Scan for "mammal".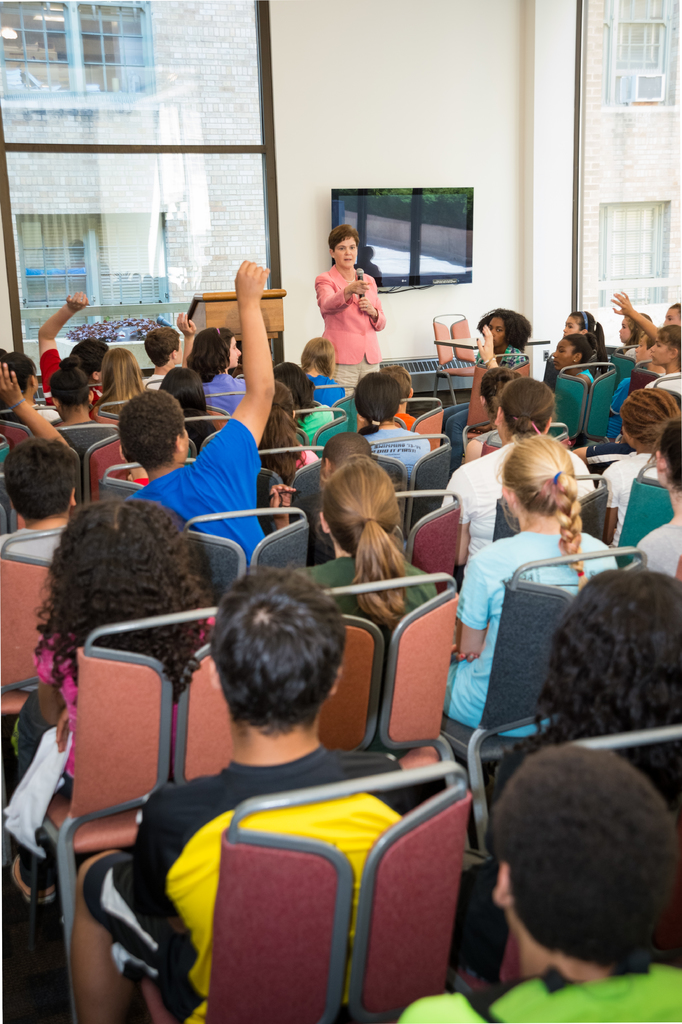
Scan result: x1=313, y1=221, x2=383, y2=394.
